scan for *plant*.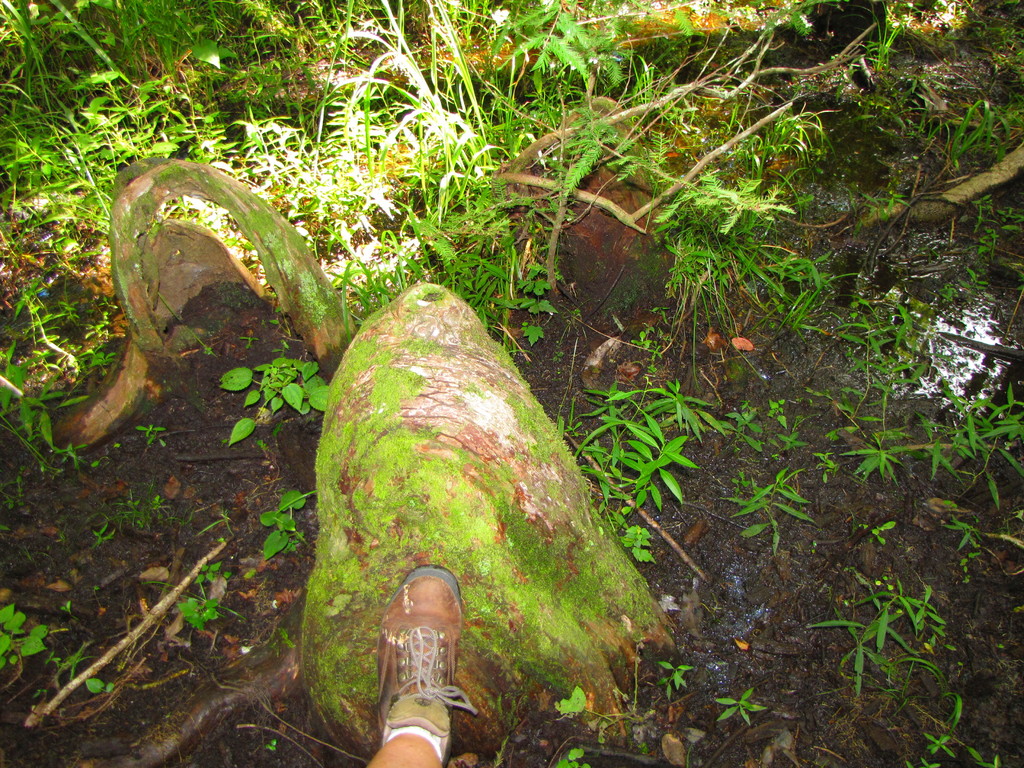
Scan result: l=882, t=580, r=950, b=671.
